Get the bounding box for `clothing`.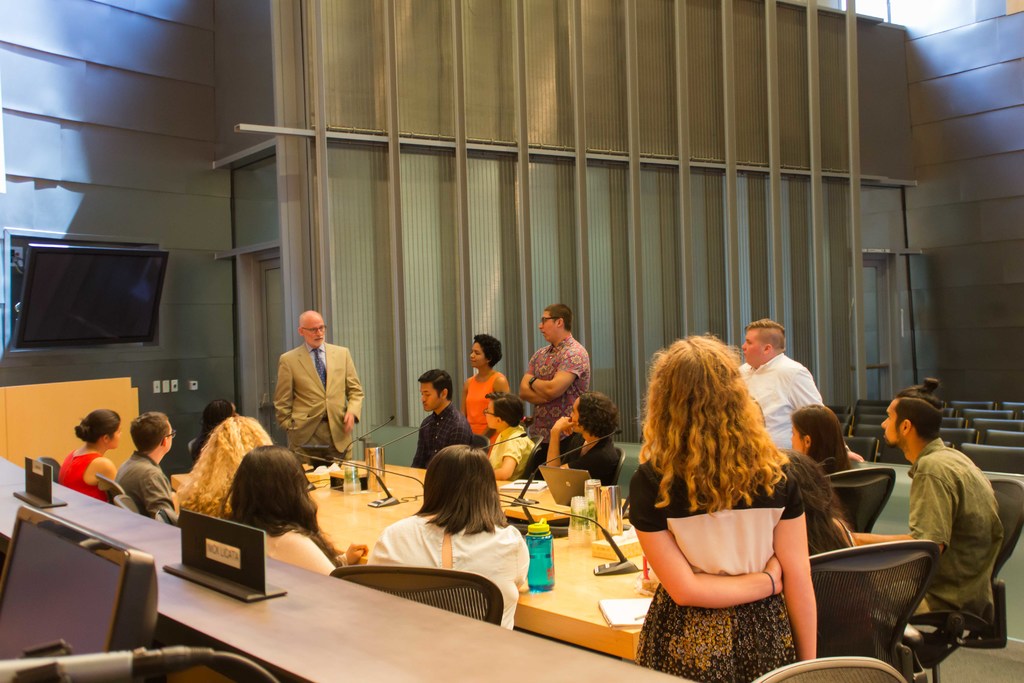
(412,400,476,472).
